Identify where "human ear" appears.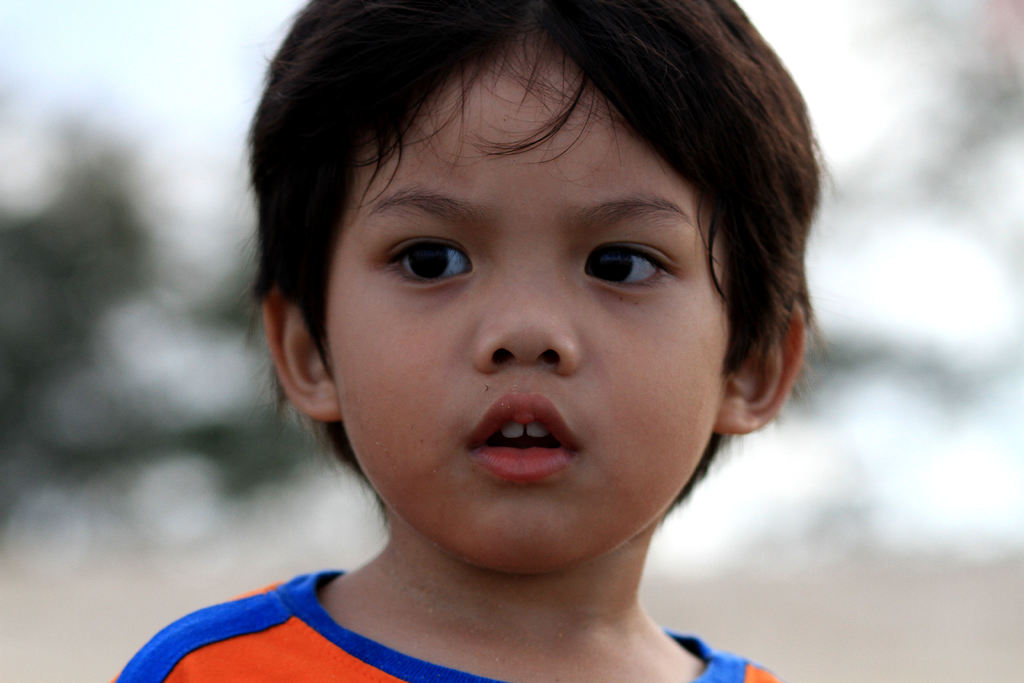
Appears at bbox=[712, 296, 804, 431].
